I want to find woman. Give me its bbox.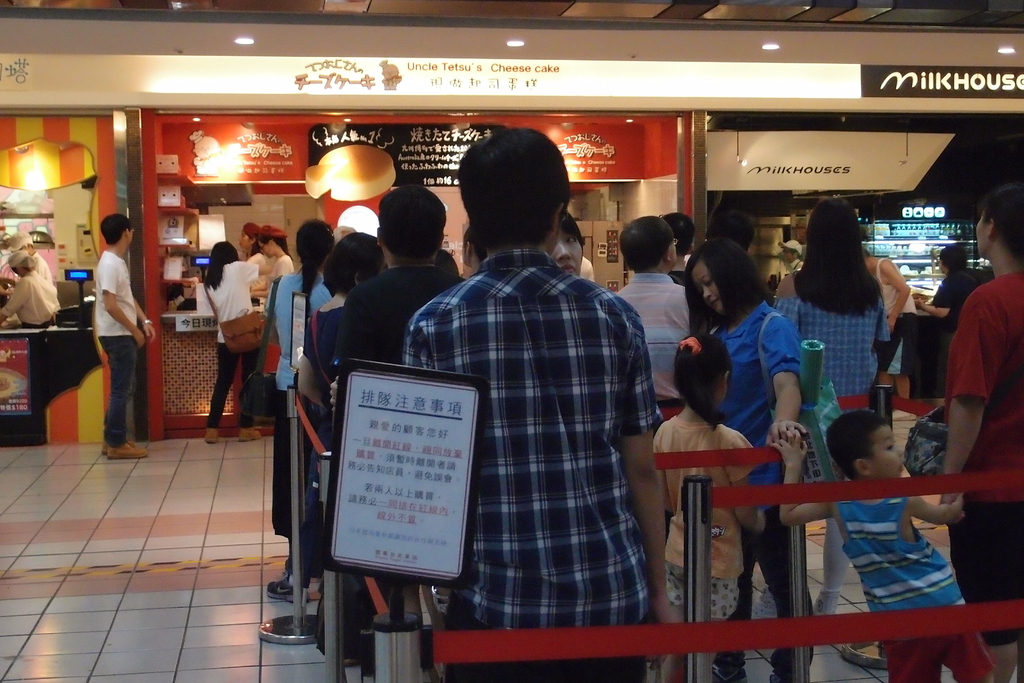
l=252, t=220, r=294, b=292.
